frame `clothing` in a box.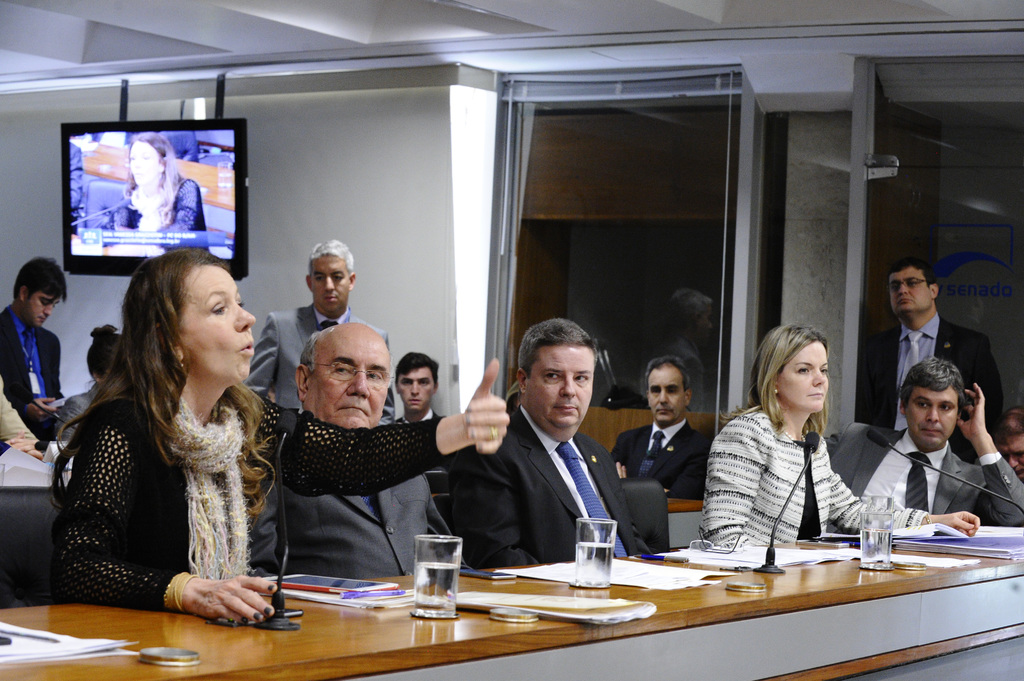
<bbox>0, 387, 36, 452</bbox>.
